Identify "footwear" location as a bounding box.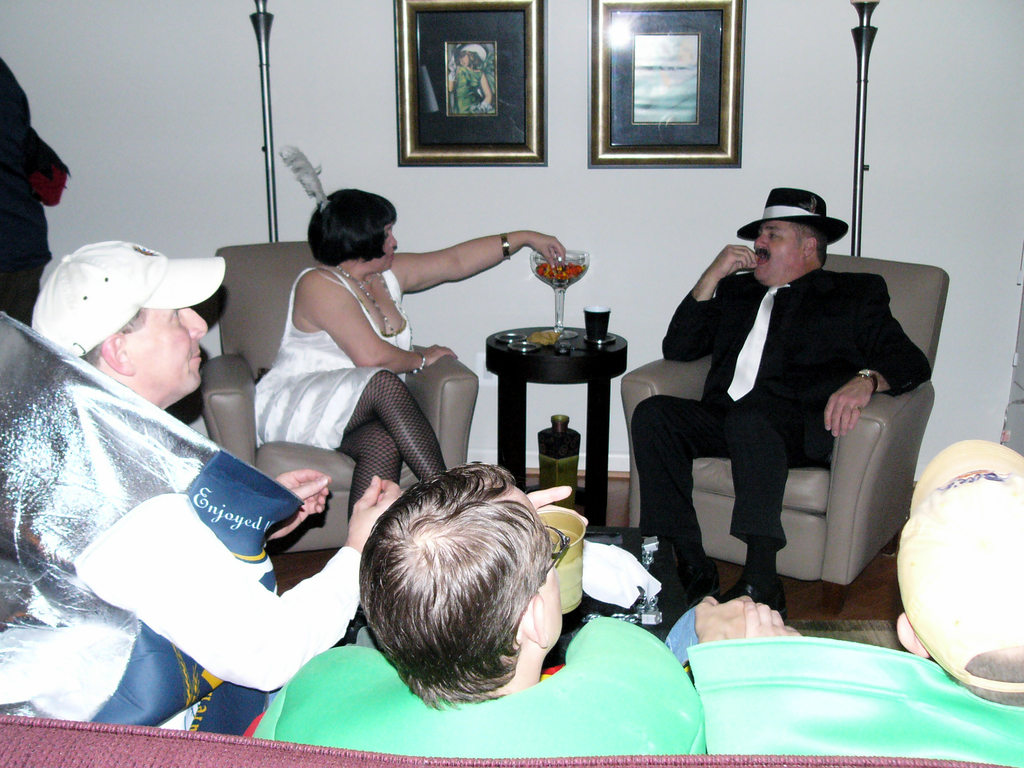
687:564:721:611.
